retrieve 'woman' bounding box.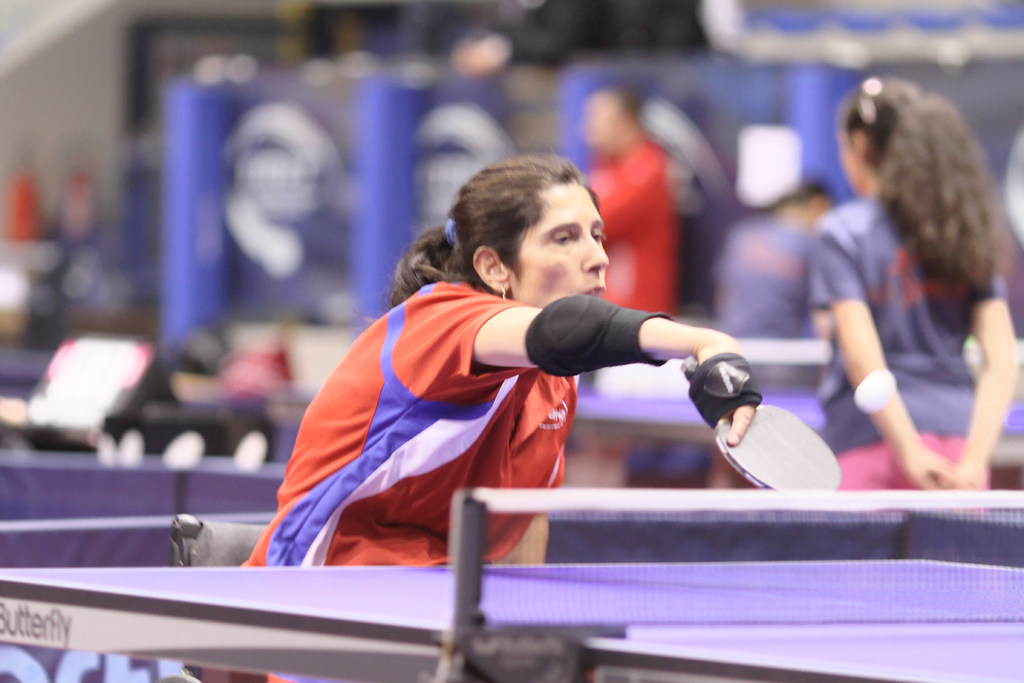
Bounding box: bbox=[803, 67, 1014, 513].
